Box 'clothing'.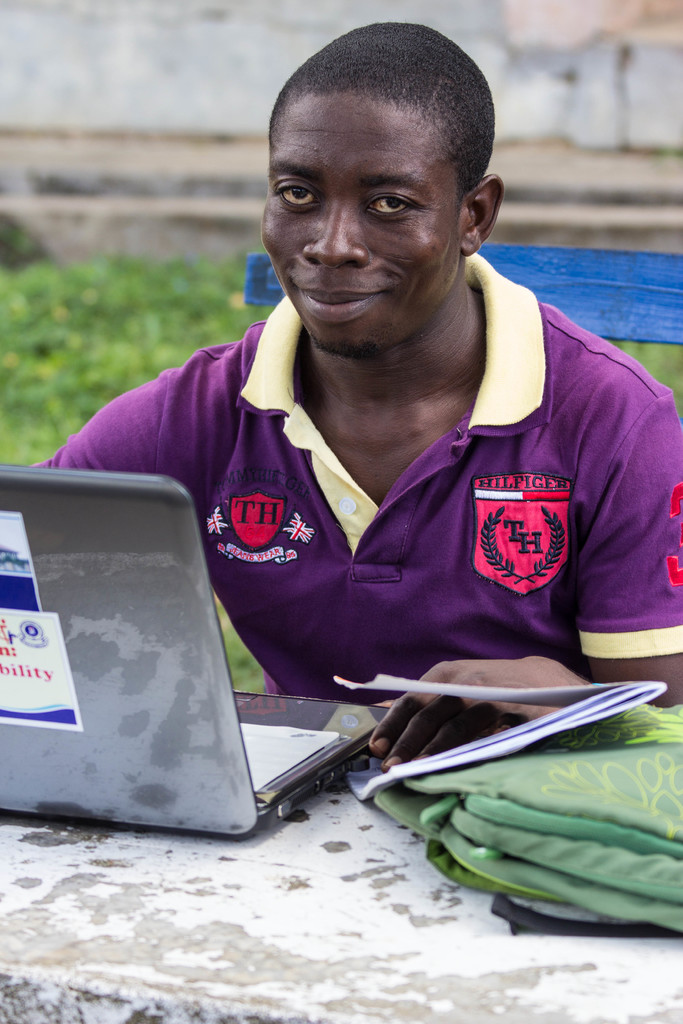
<bbox>26, 249, 682, 711</bbox>.
